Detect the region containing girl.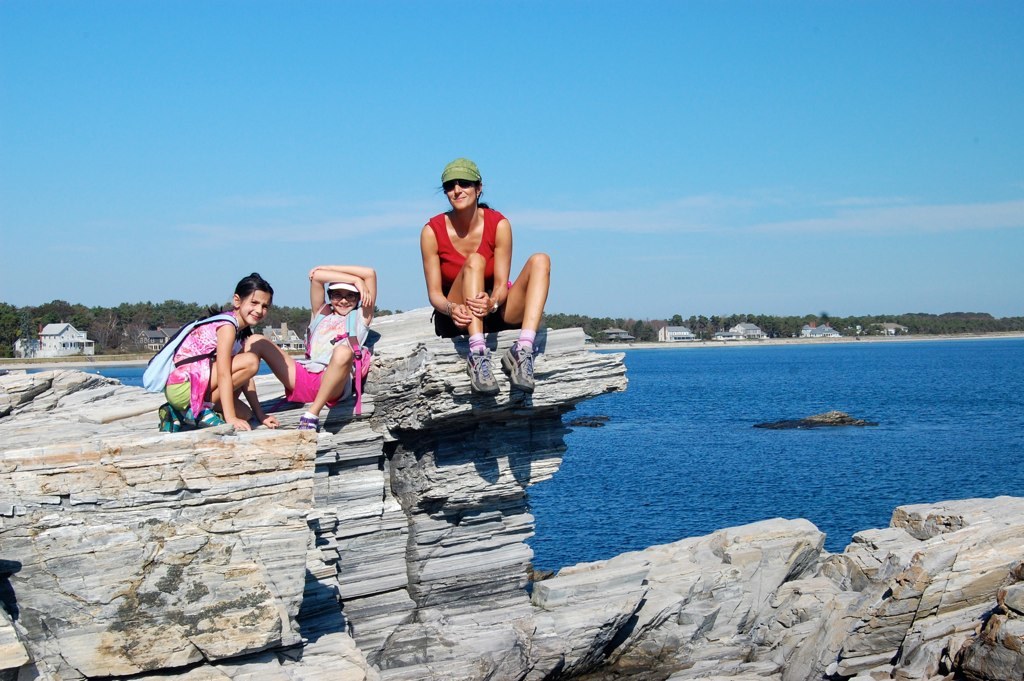
l=147, t=274, r=281, b=430.
